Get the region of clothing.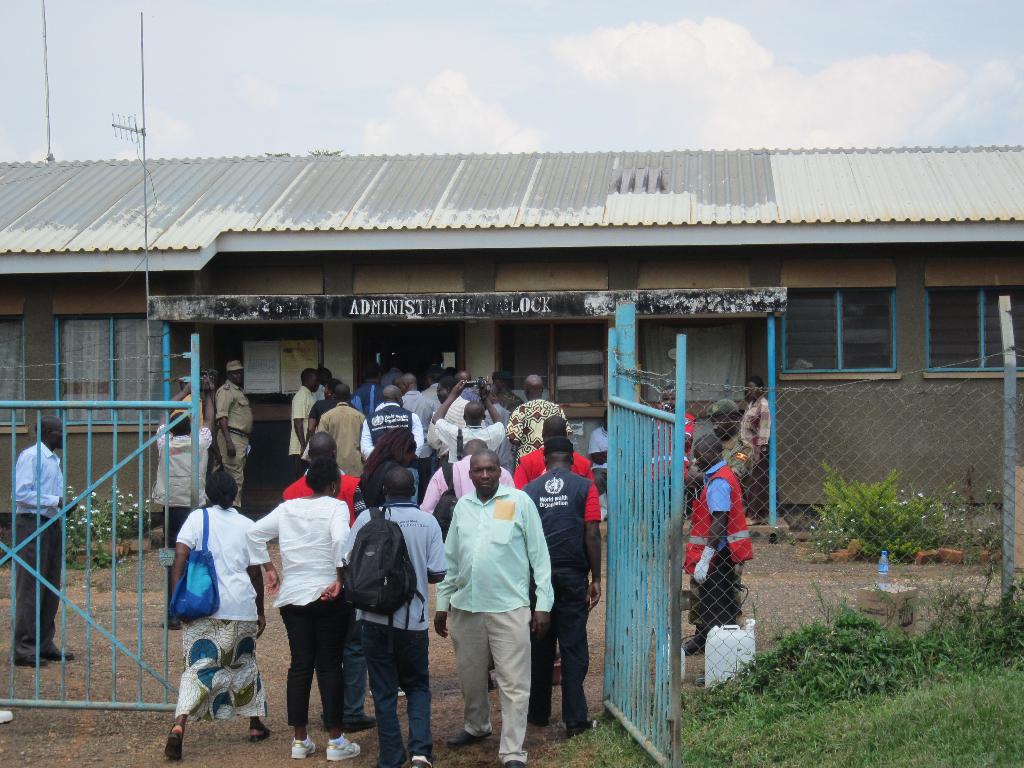
12/441/74/646.
